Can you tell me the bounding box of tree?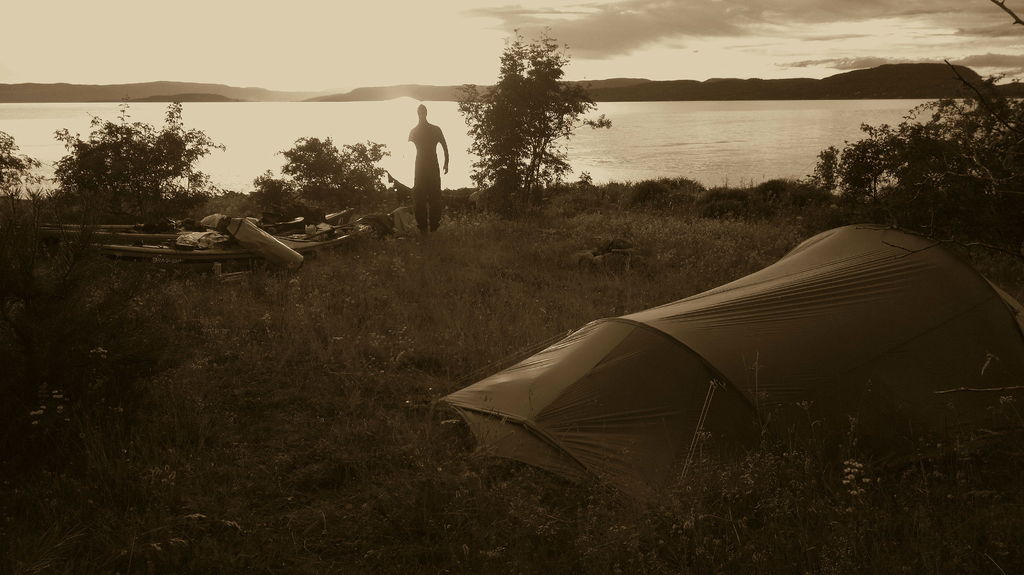
457:31:599:216.
